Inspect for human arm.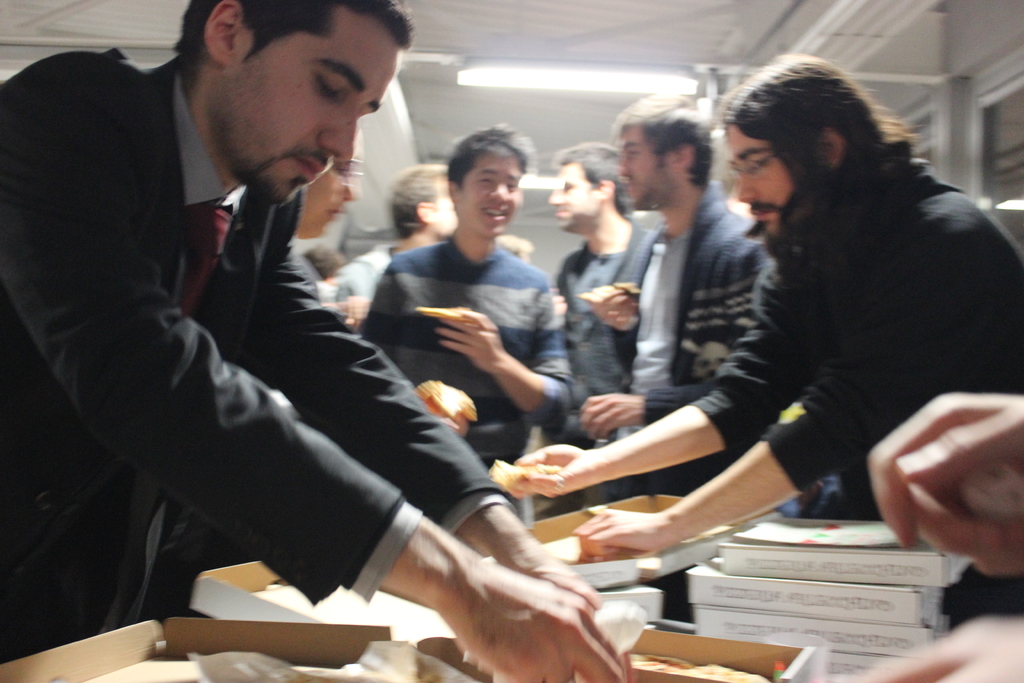
Inspection: x1=437, y1=280, x2=582, y2=436.
